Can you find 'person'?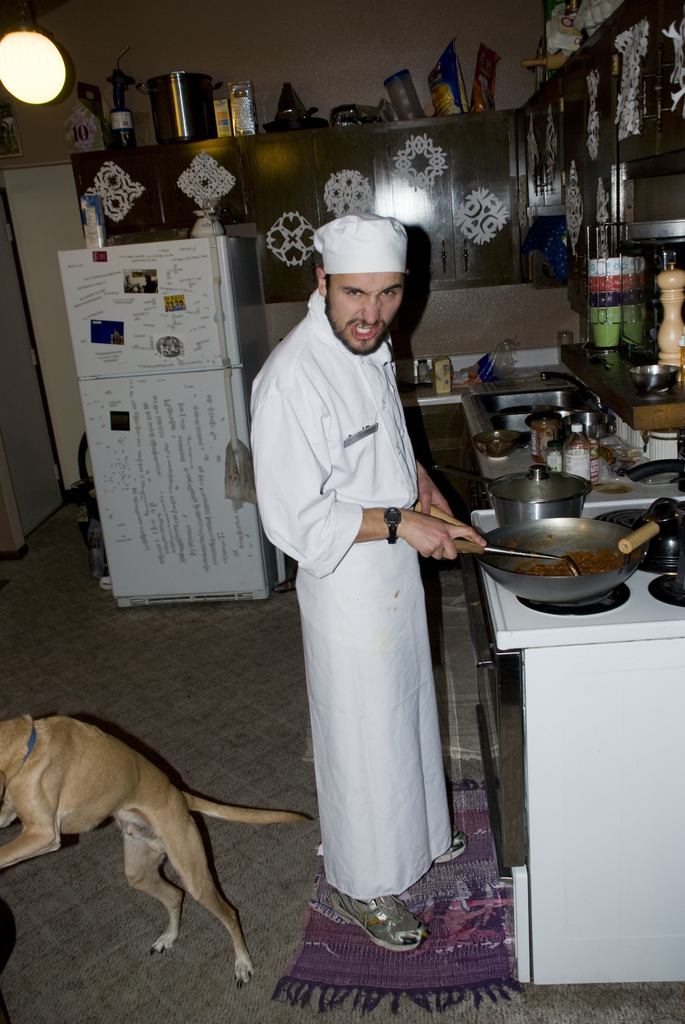
Yes, bounding box: {"left": 244, "top": 204, "right": 491, "bottom": 957}.
